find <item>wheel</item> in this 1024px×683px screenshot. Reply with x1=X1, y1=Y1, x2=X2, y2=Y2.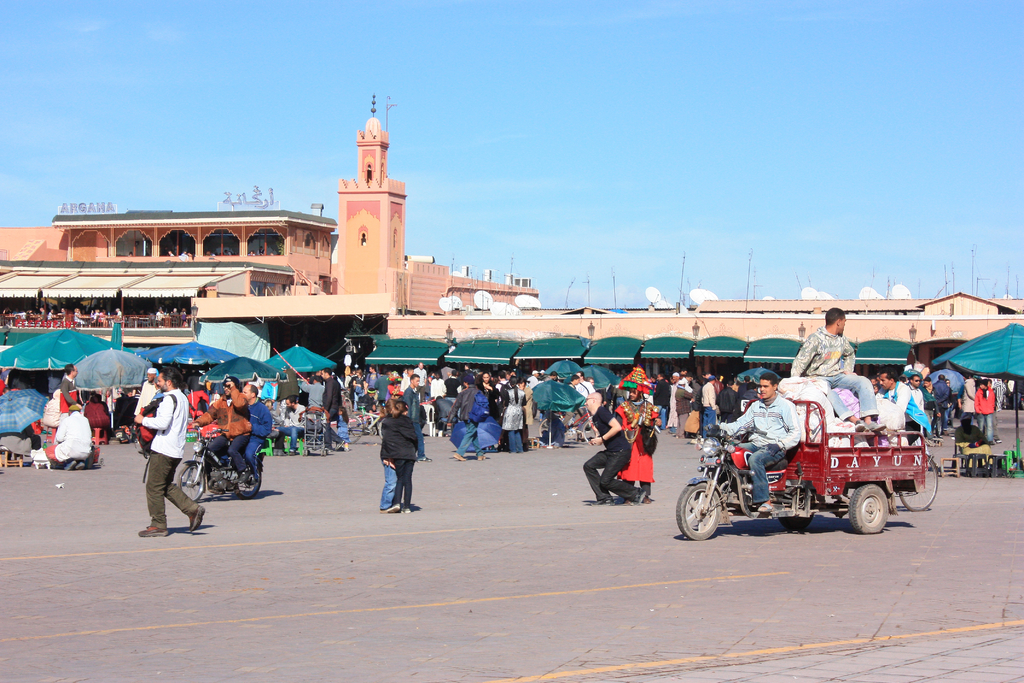
x1=852, y1=486, x2=886, y2=533.
